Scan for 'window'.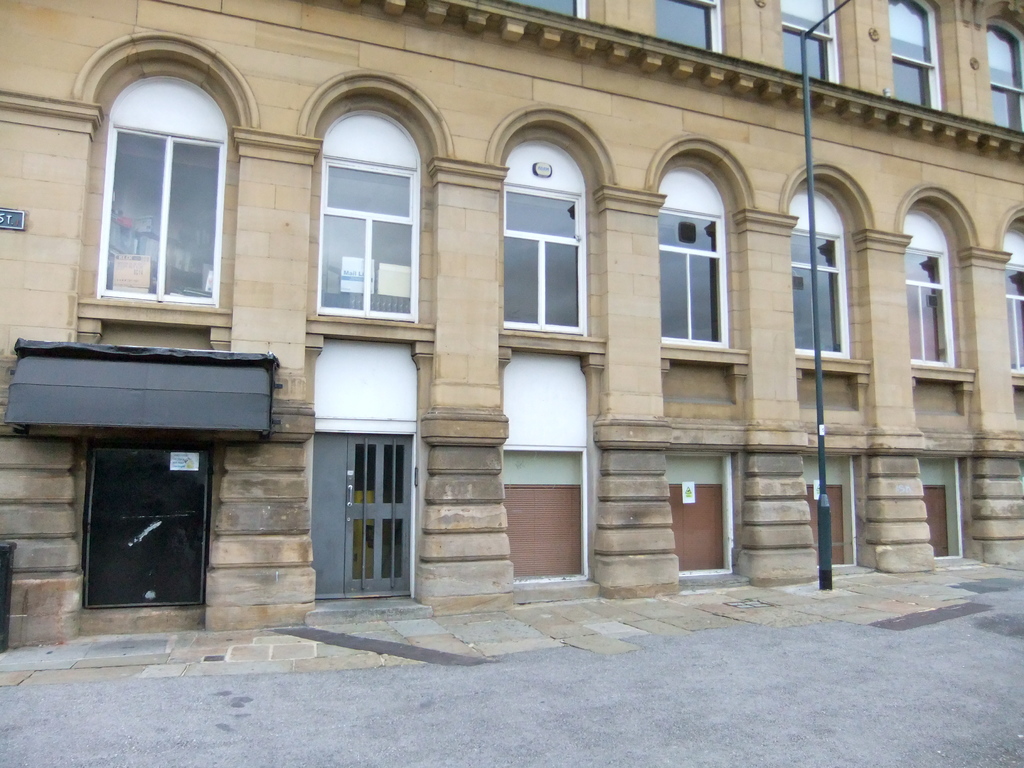
Scan result: x1=504 y1=146 x2=586 y2=333.
